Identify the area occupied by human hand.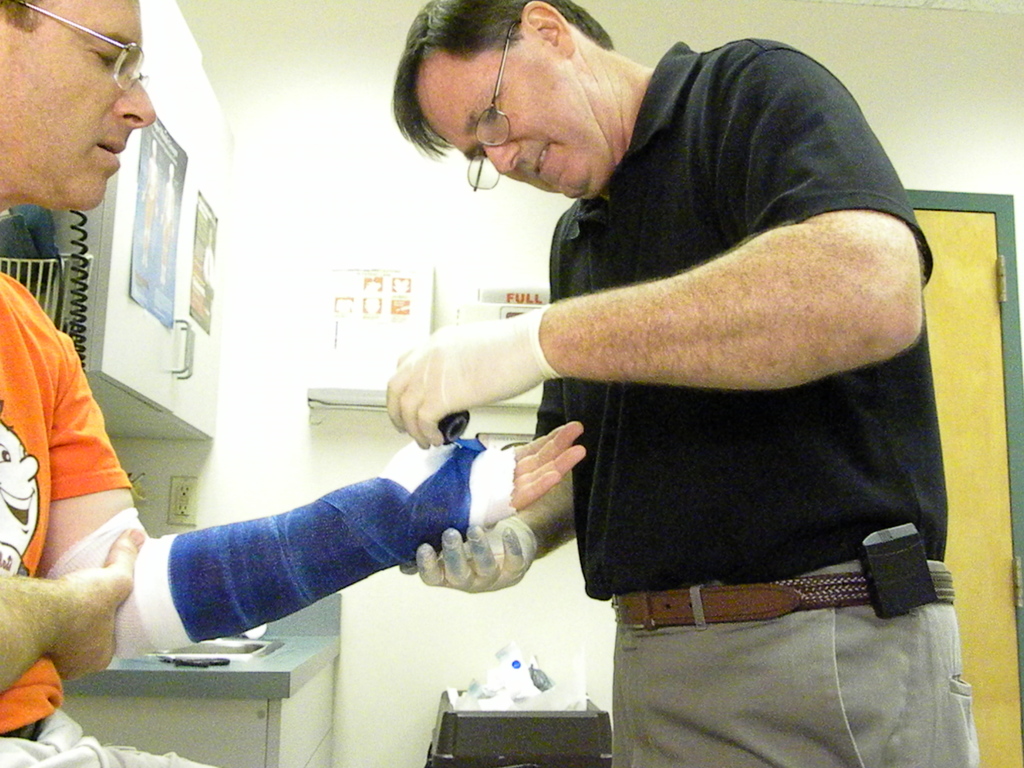
Area: box(378, 419, 588, 559).
